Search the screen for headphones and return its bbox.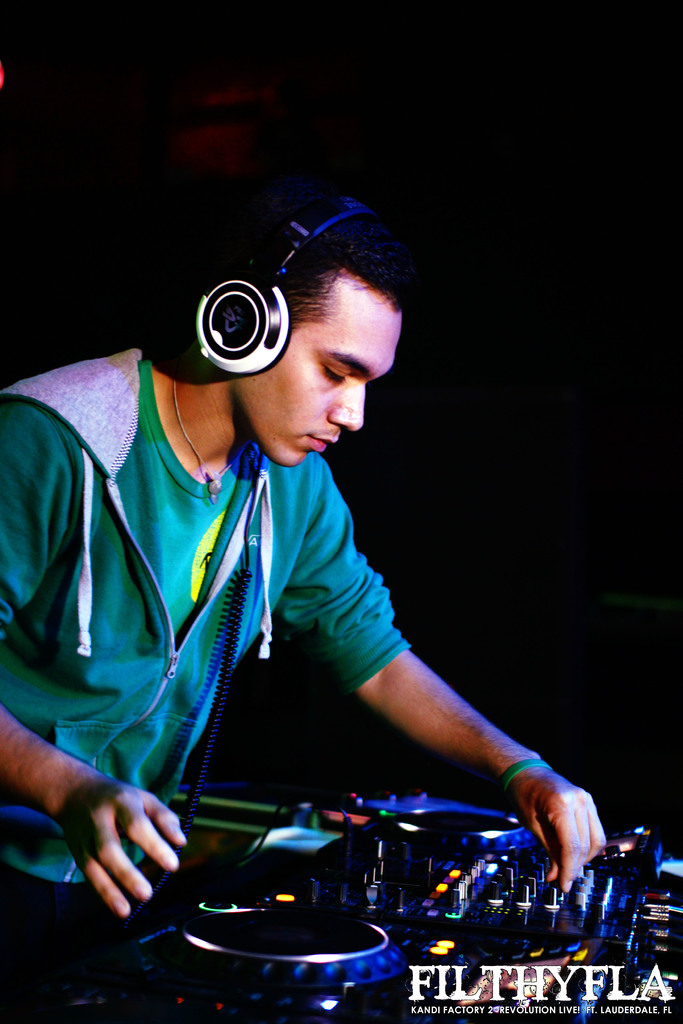
Found: [left=188, top=201, right=367, bottom=400].
